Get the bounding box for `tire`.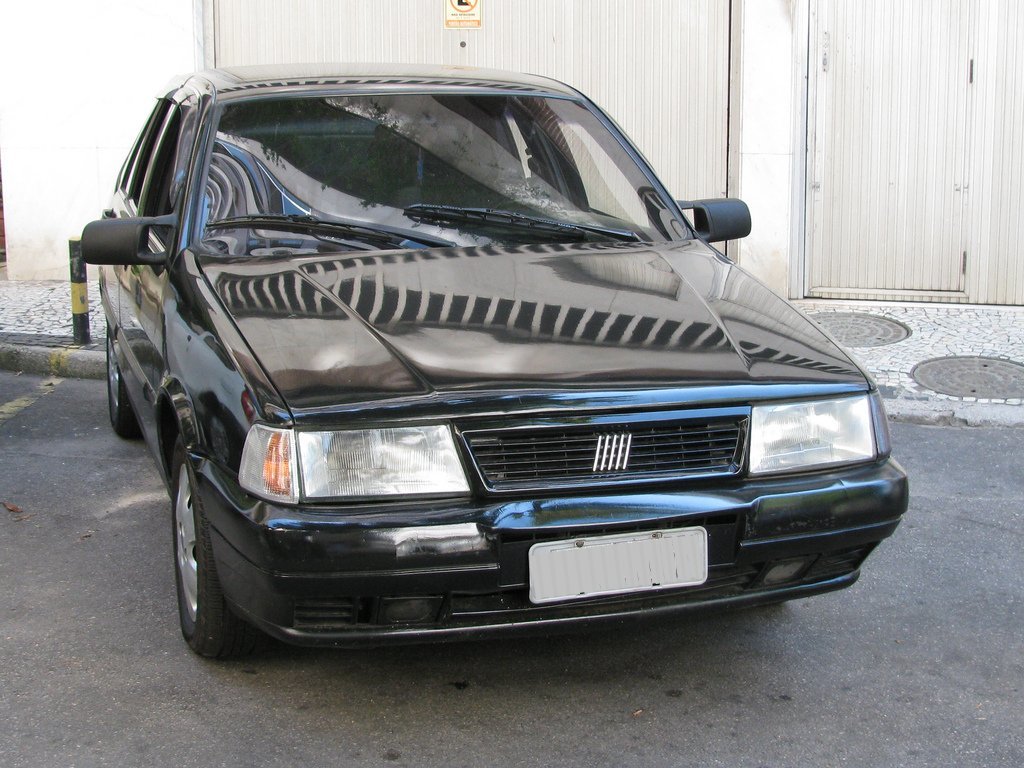
[103,317,136,438].
